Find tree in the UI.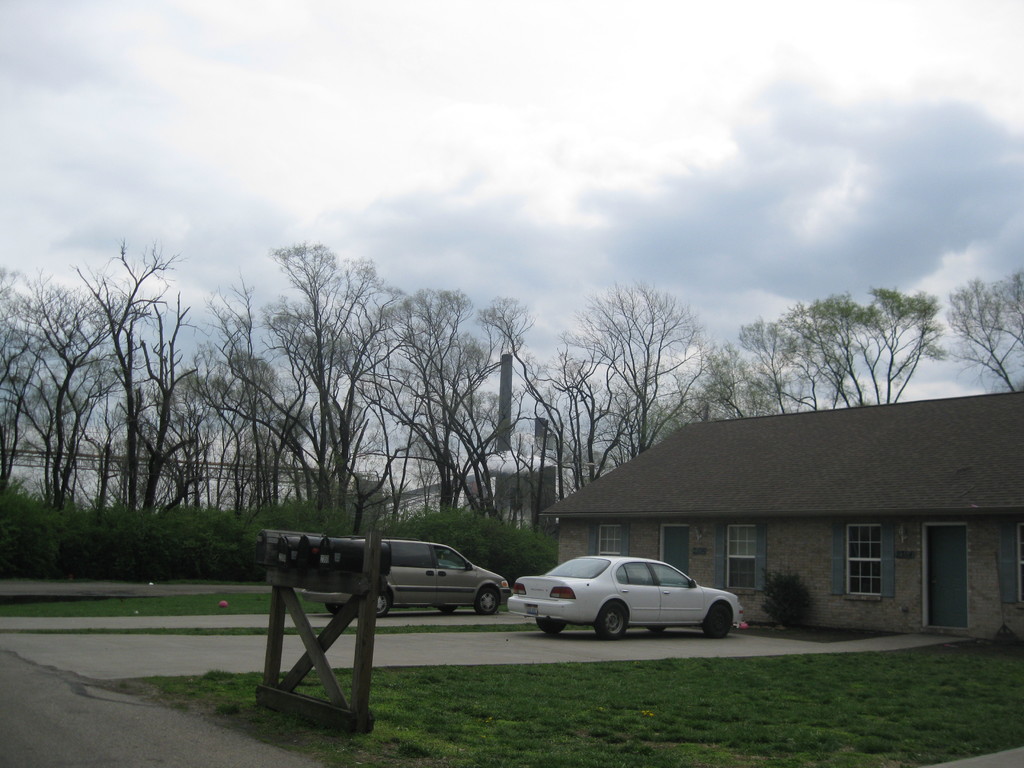
UI element at bbox(941, 275, 1023, 389).
